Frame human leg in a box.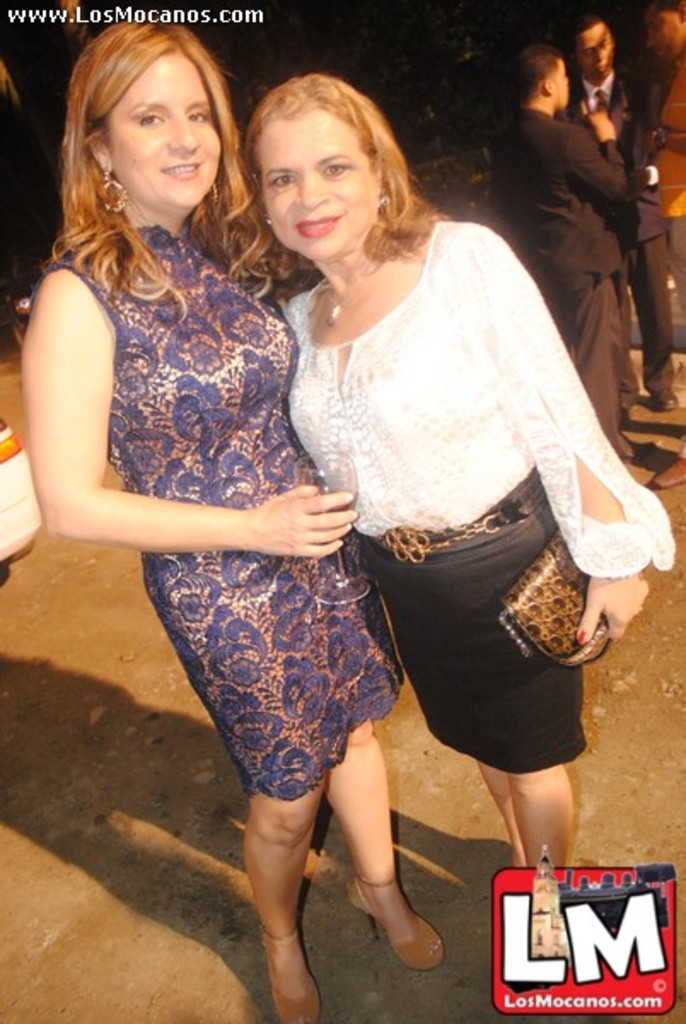
bbox=(539, 253, 630, 451).
